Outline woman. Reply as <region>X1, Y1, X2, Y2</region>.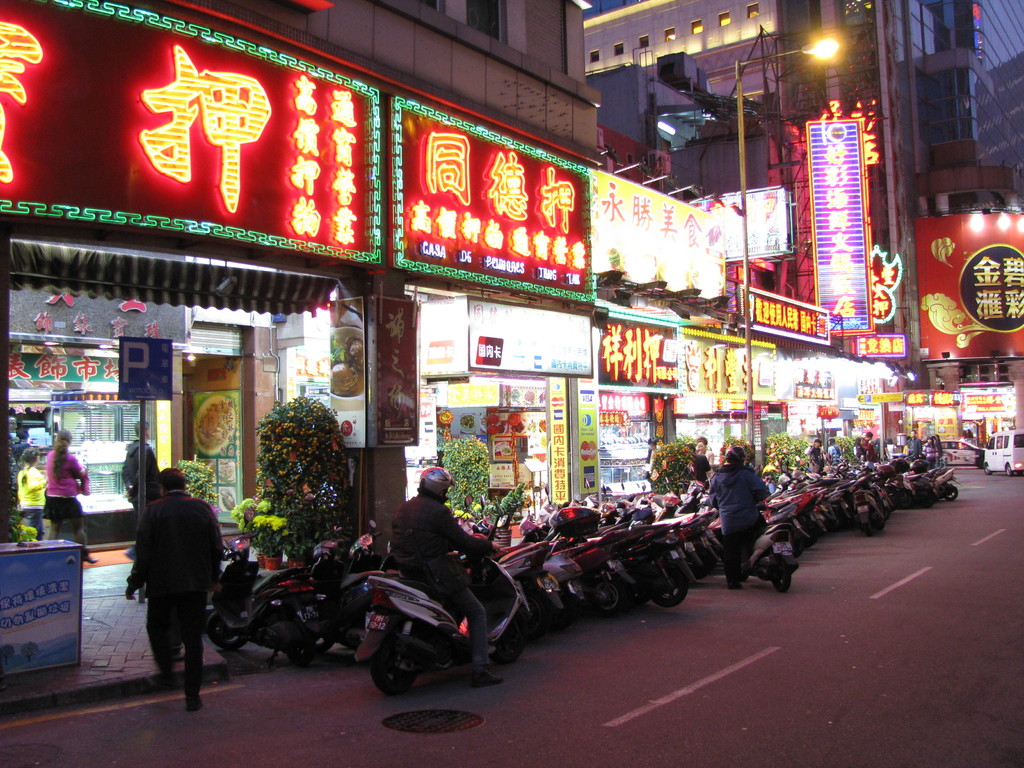
<region>808, 440, 821, 474</region>.
